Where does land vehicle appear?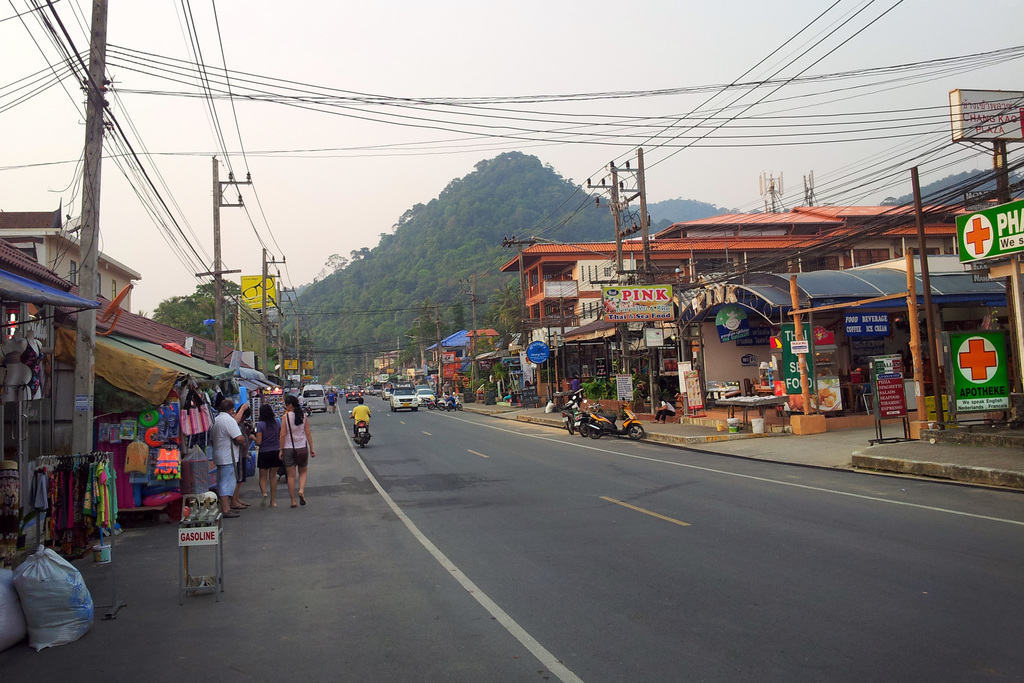
Appears at region(303, 384, 328, 410).
